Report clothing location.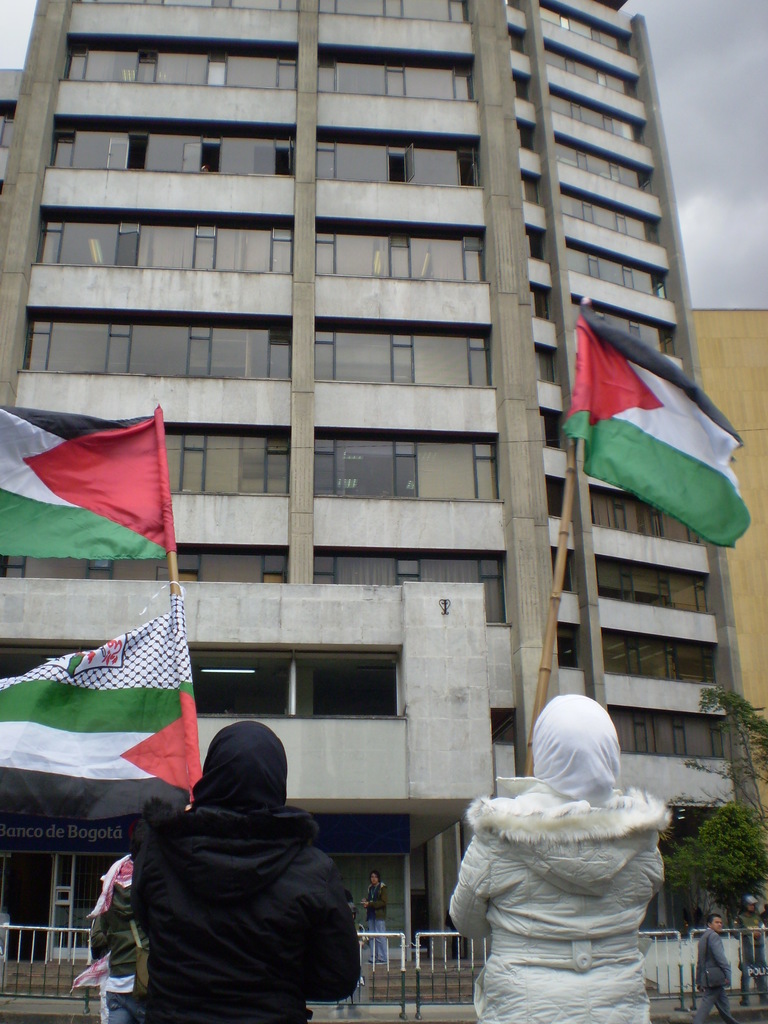
Report: Rect(88, 858, 134, 1023).
